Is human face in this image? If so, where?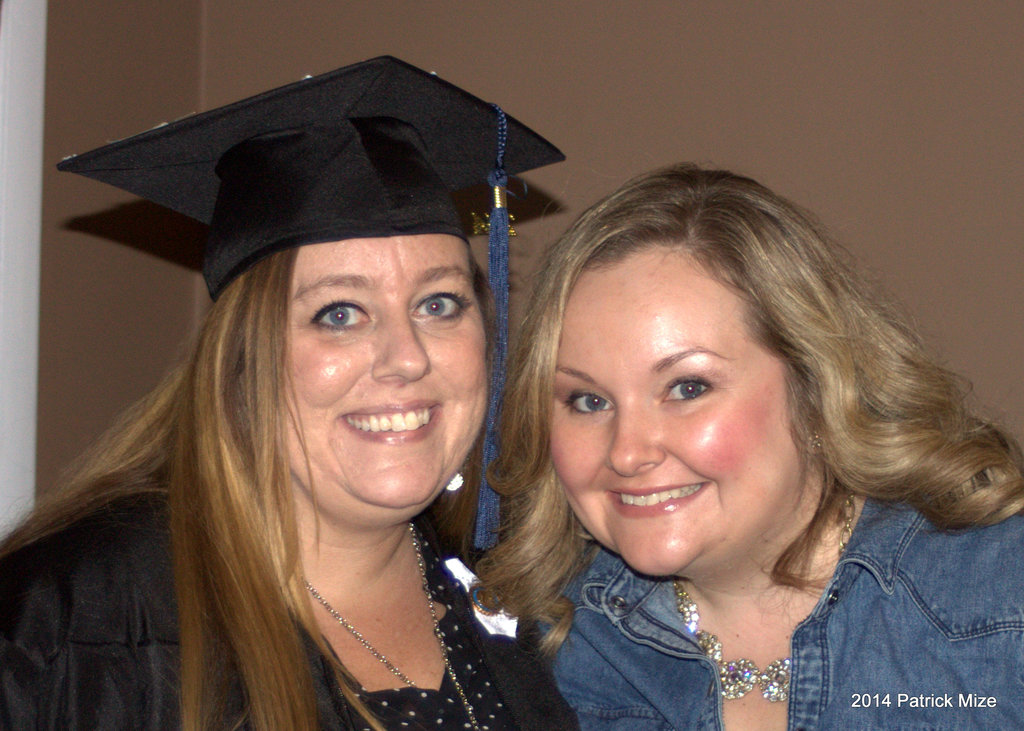
Yes, at locate(248, 236, 488, 521).
